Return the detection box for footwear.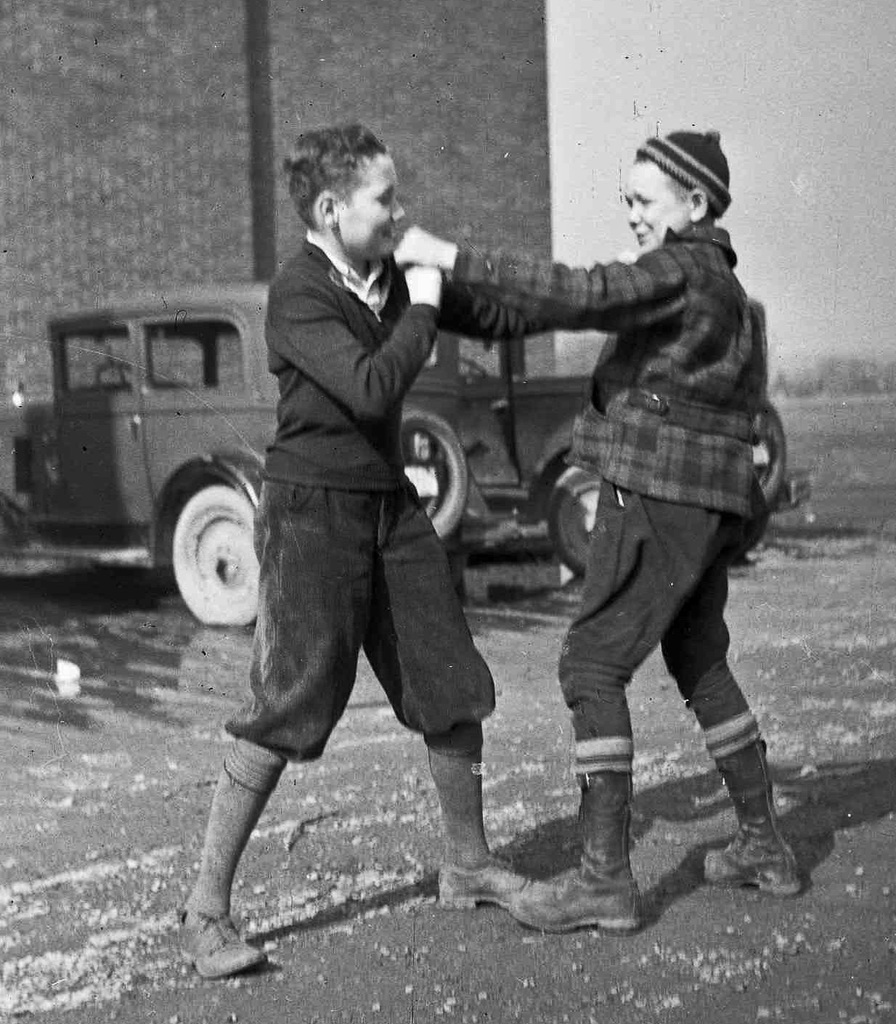
437/853/549/919.
